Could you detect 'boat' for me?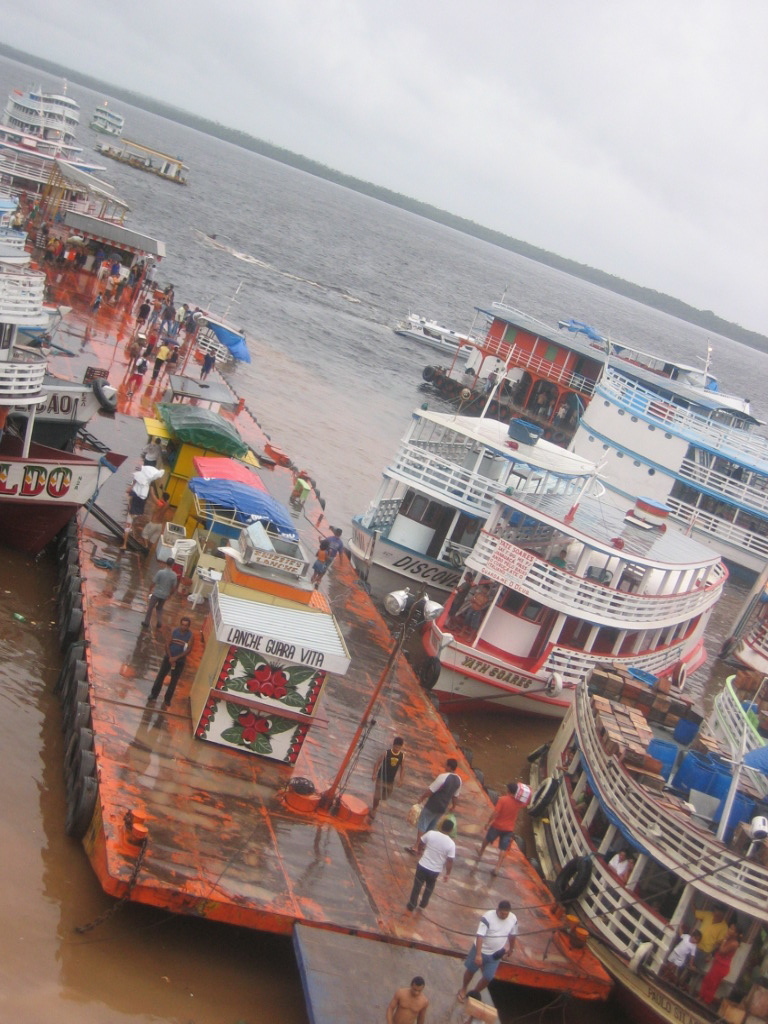
Detection result: (x1=84, y1=100, x2=129, y2=143).
